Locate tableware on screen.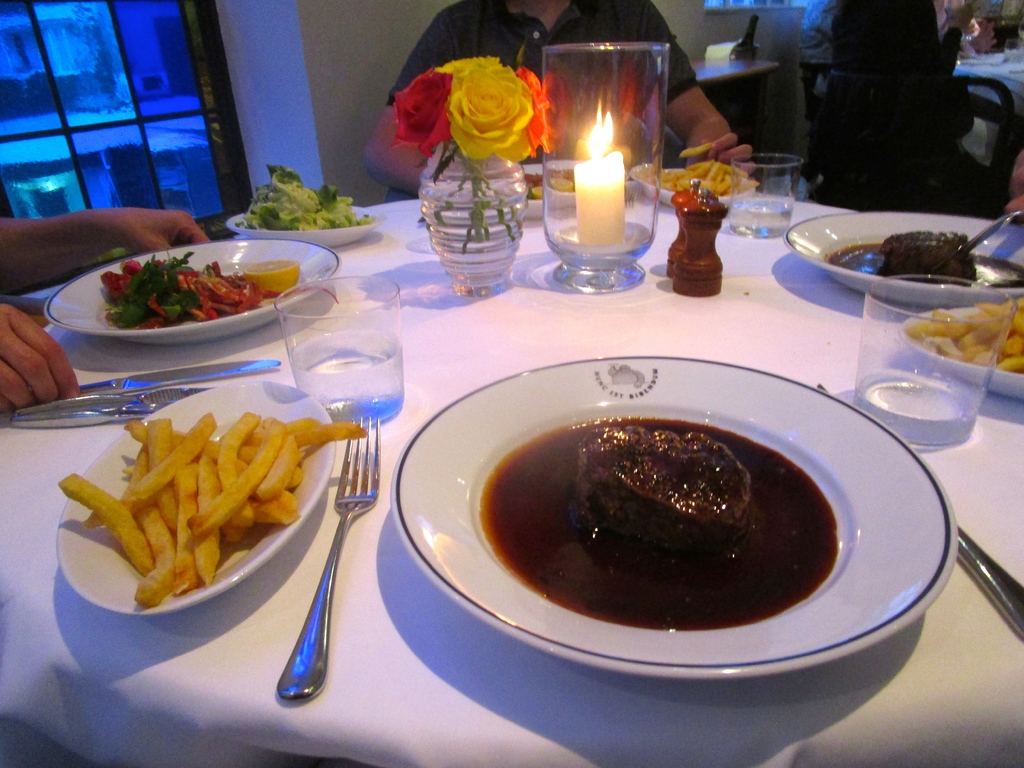
On screen at [x1=900, y1=289, x2=1023, y2=406].
